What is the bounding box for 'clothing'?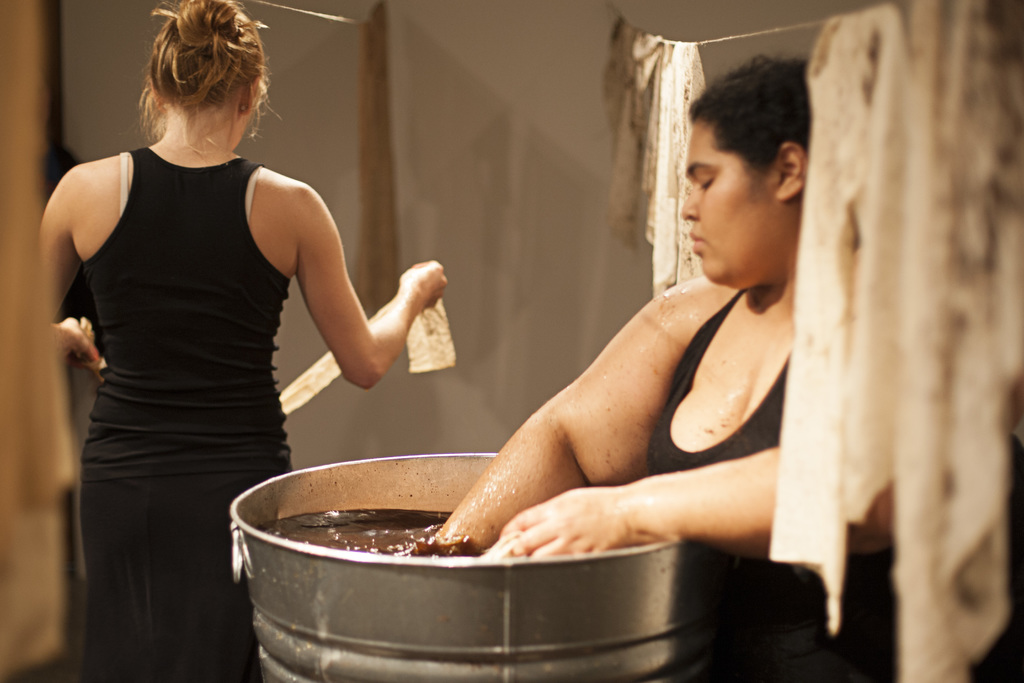
x1=52, y1=107, x2=344, y2=614.
